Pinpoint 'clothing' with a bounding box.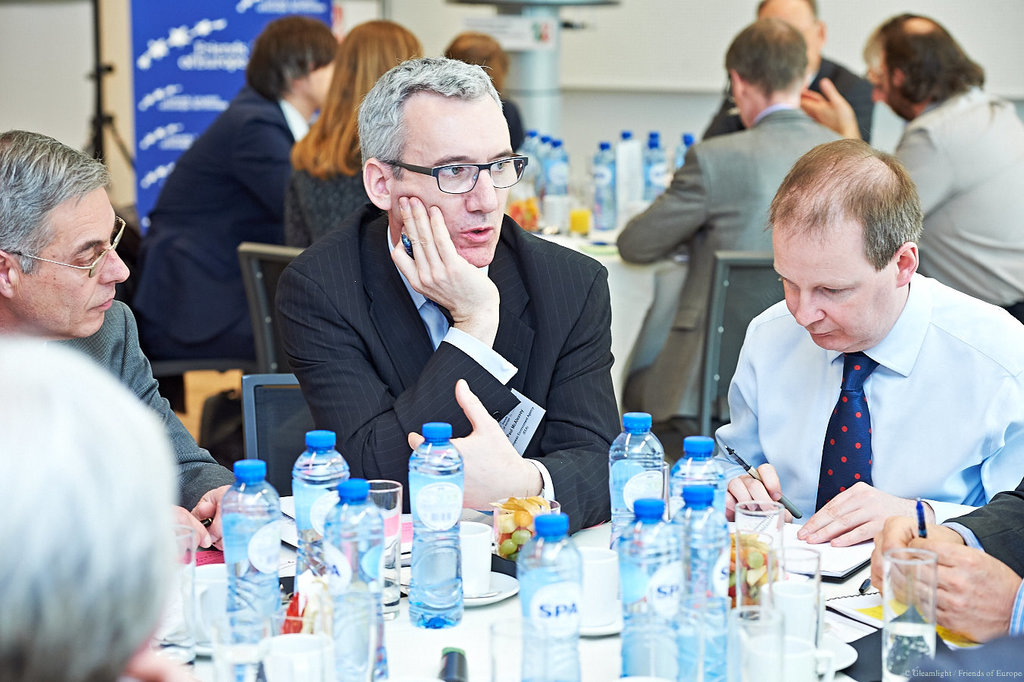
[x1=713, y1=255, x2=1013, y2=581].
